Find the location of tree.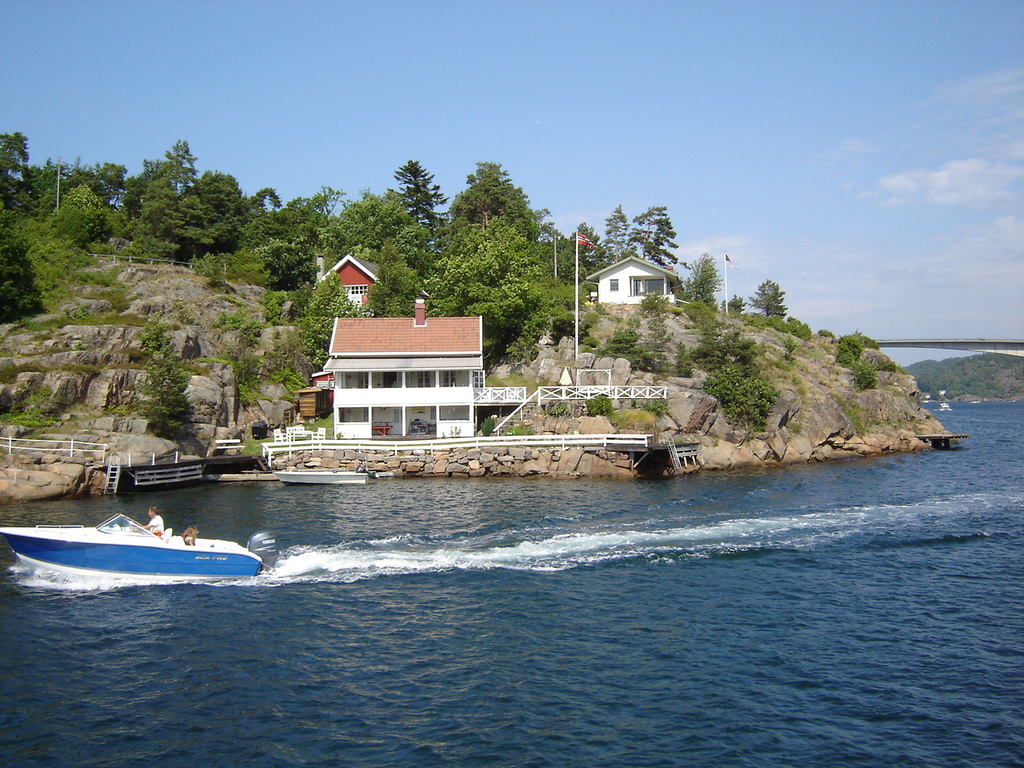
Location: detection(628, 205, 680, 274).
